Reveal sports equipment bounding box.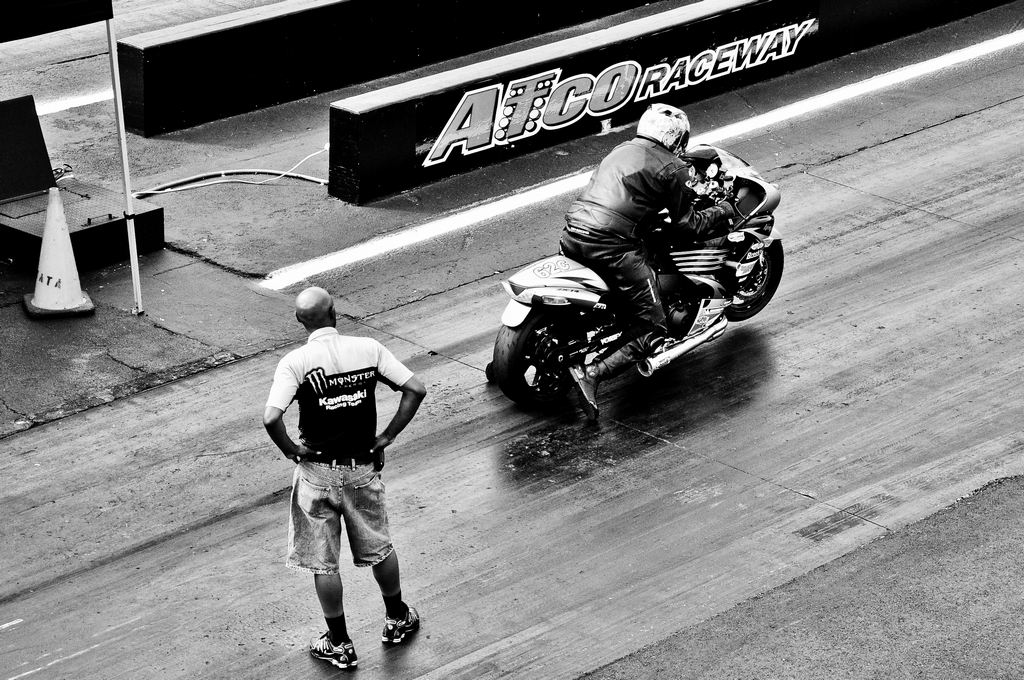
Revealed: left=634, top=101, right=697, bottom=154.
